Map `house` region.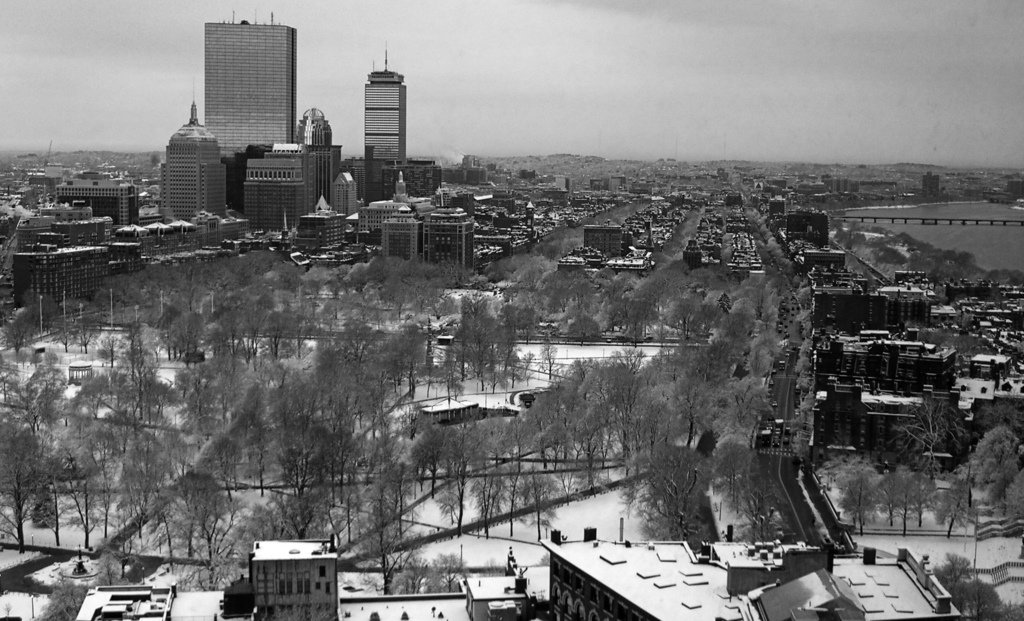
Mapped to select_region(741, 570, 859, 620).
